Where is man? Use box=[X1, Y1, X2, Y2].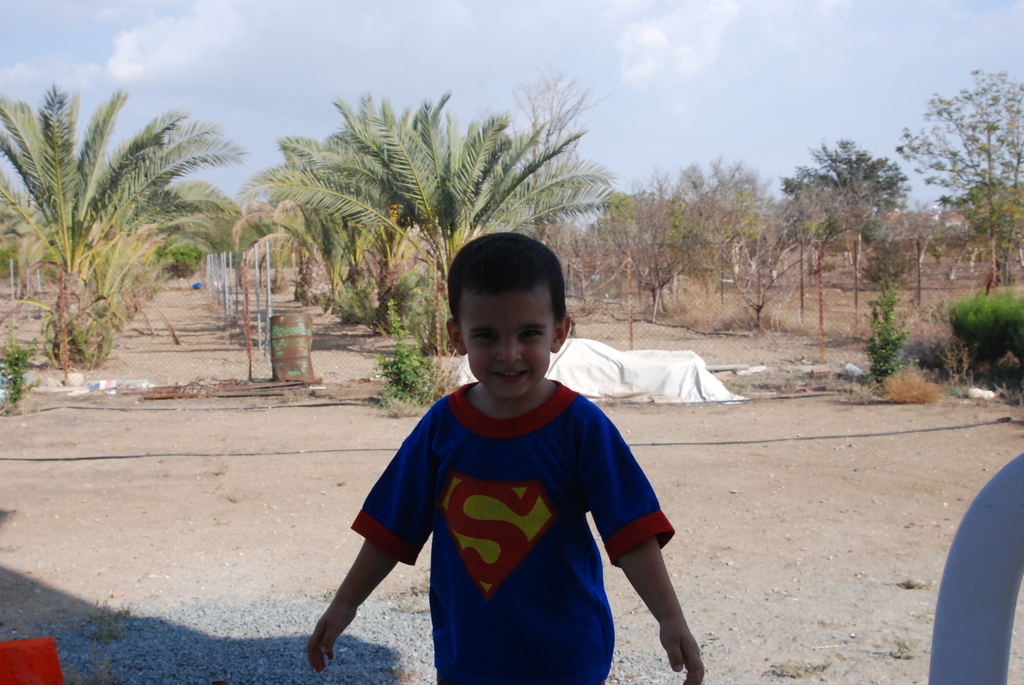
box=[308, 228, 701, 684].
